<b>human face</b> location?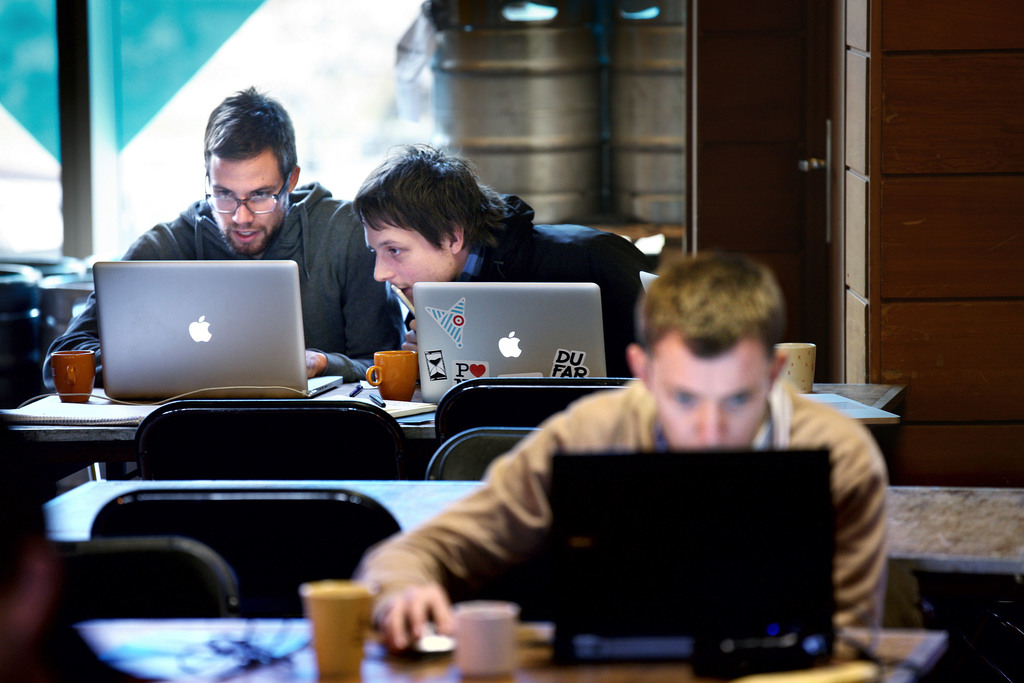
locate(214, 159, 292, 253)
